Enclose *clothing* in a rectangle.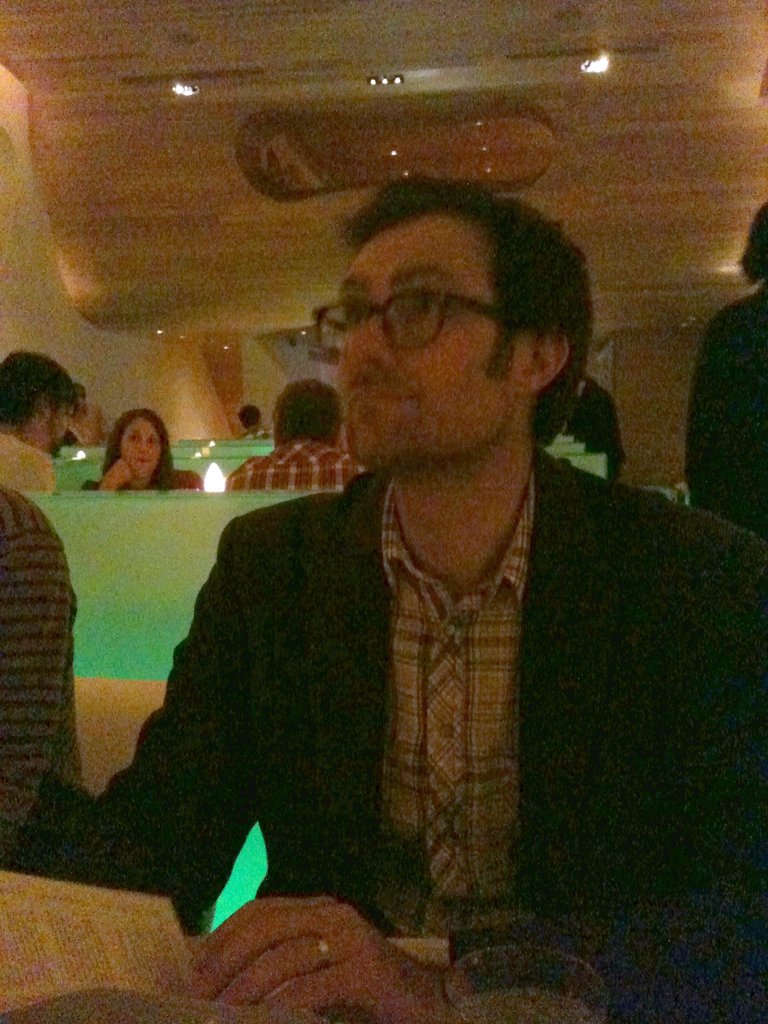
[left=0, top=483, right=85, bottom=865].
